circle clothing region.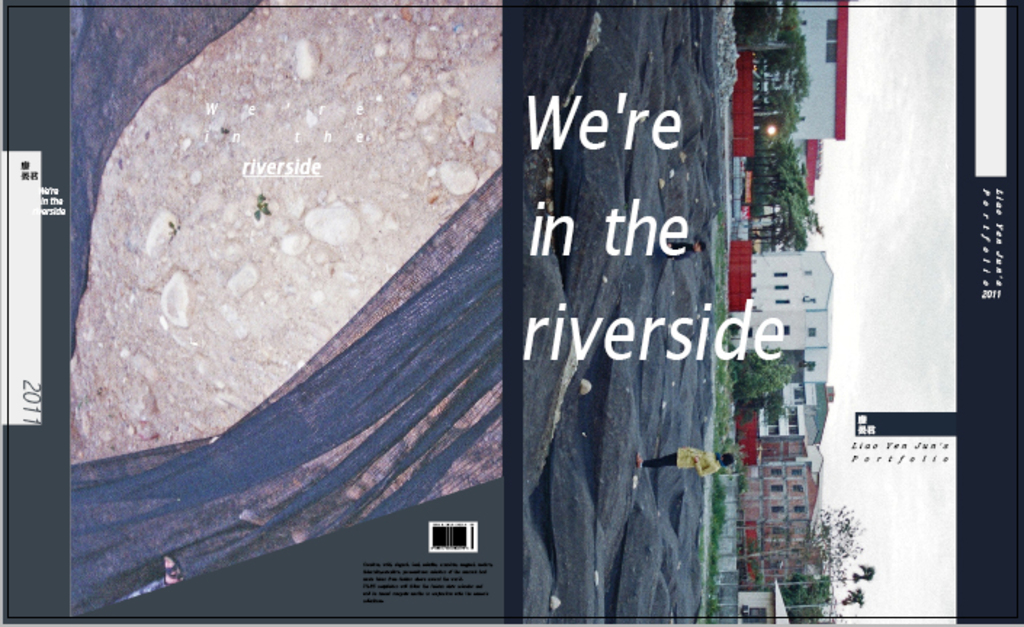
Region: [x1=645, y1=444, x2=722, y2=478].
